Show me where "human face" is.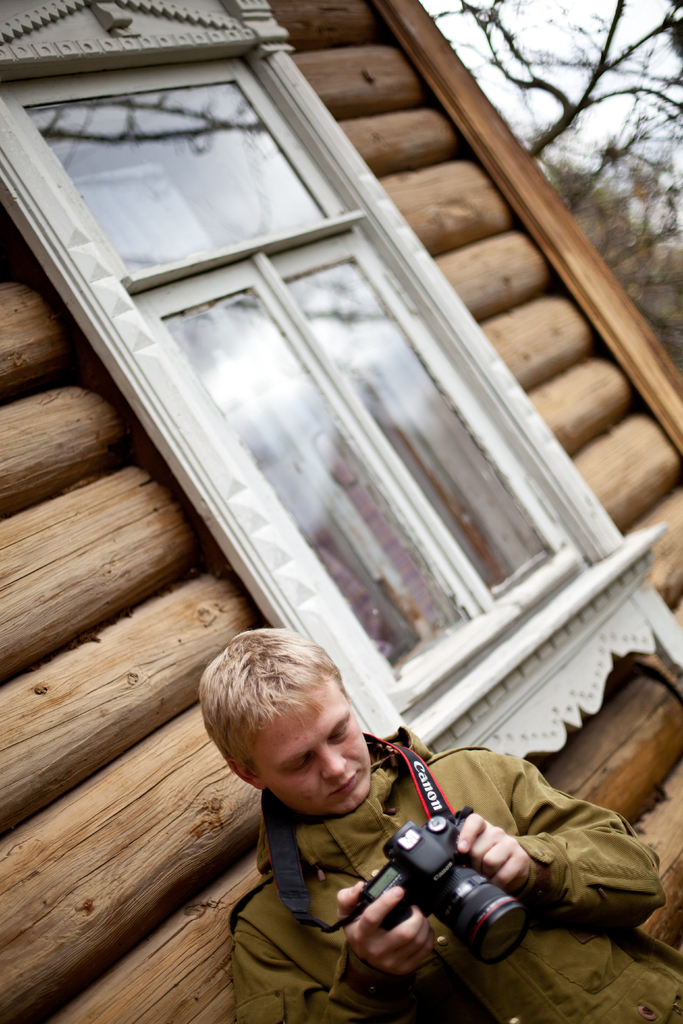
"human face" is at bbox=[256, 669, 377, 827].
